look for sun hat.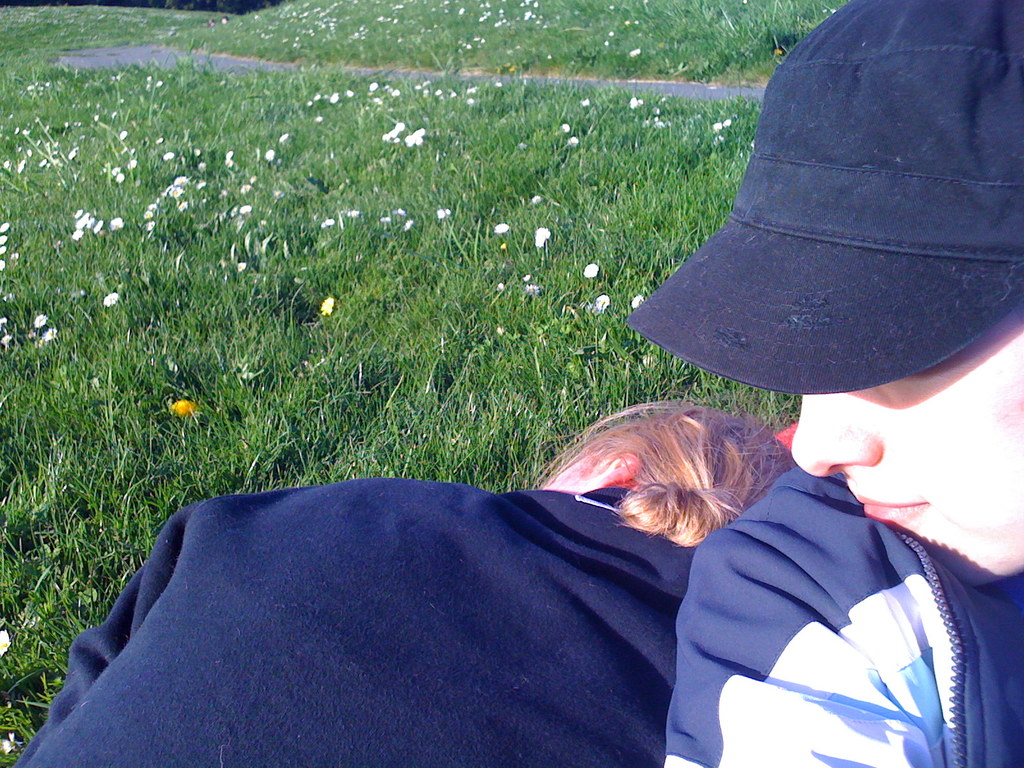
Found: detection(620, 0, 1023, 415).
